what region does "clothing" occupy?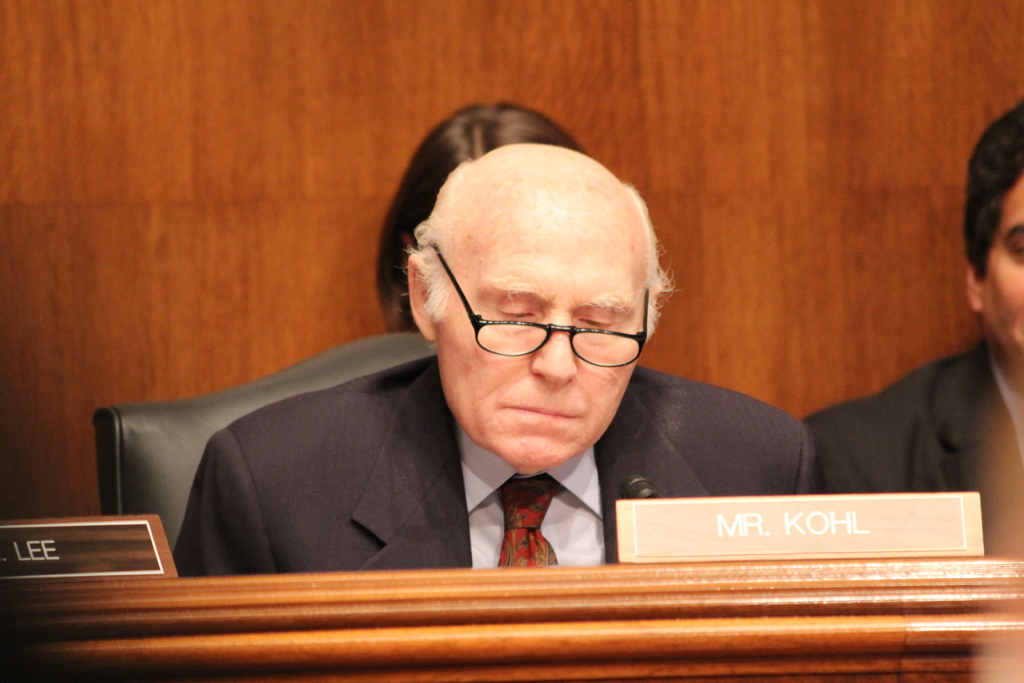
crop(800, 334, 1023, 561).
